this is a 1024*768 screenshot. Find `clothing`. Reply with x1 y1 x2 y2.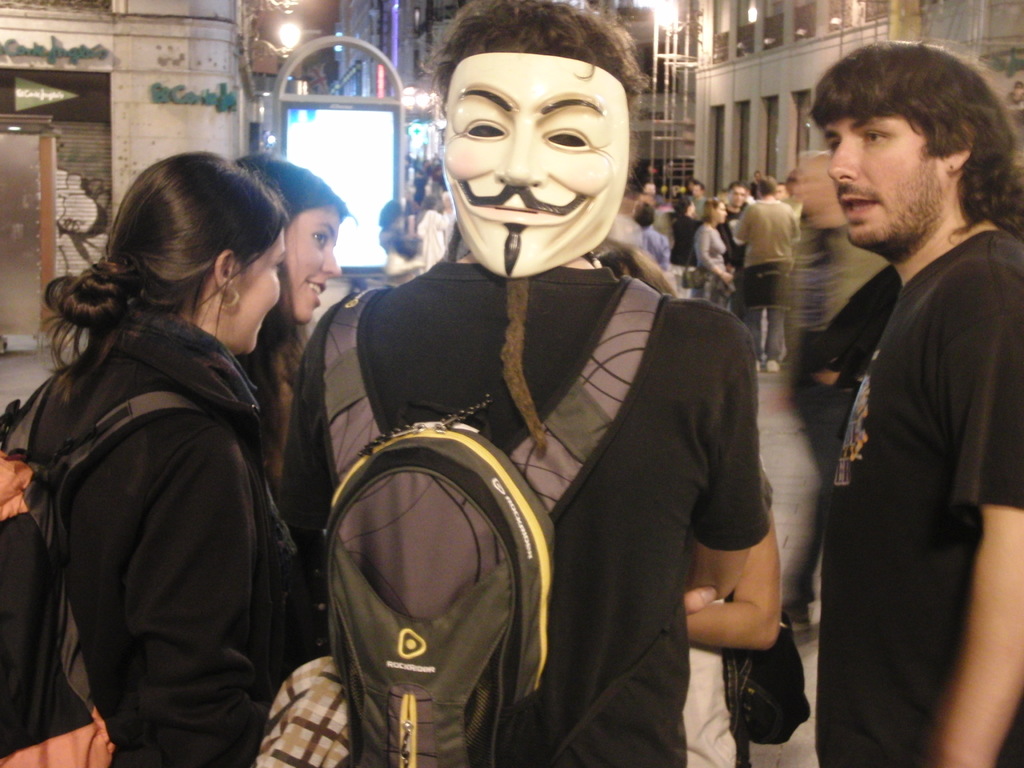
712 211 741 264.
